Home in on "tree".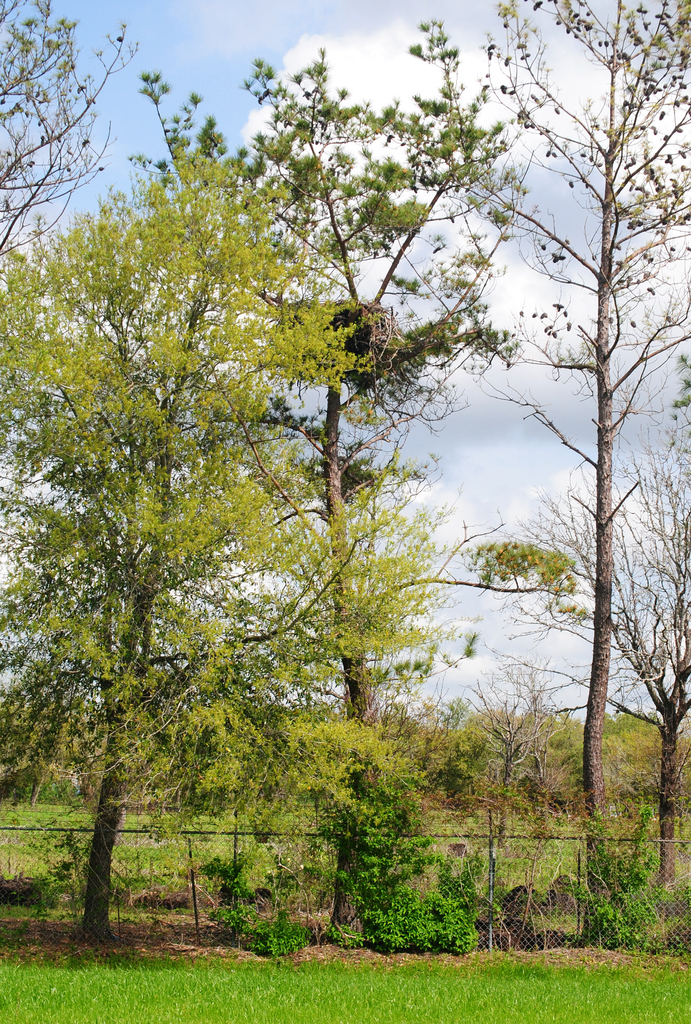
Homed in at 0 0 155 260.
